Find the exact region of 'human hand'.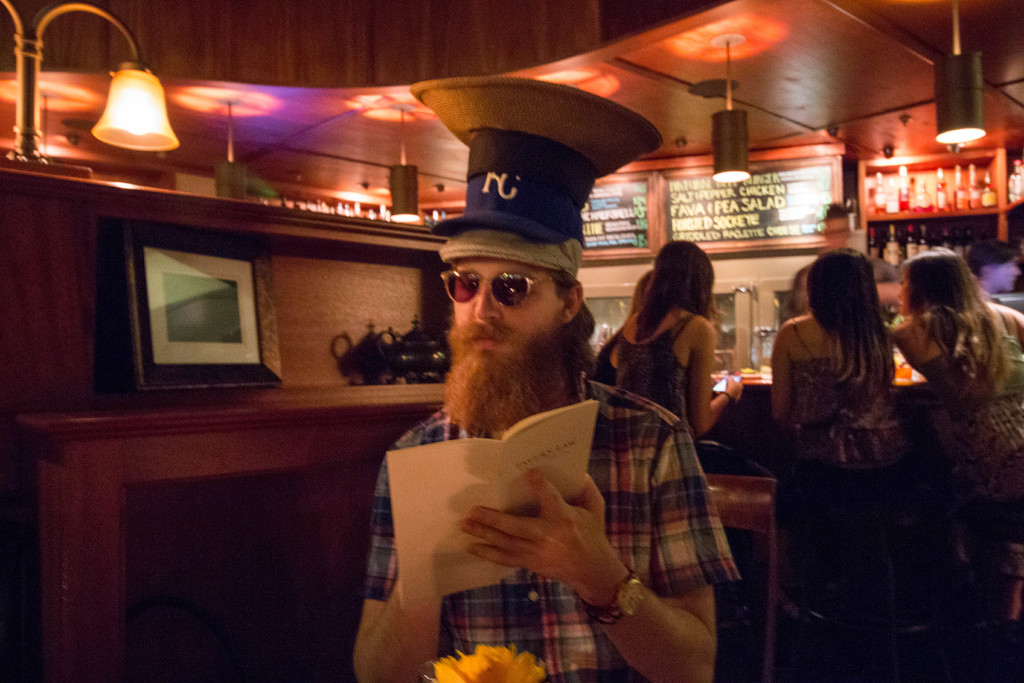
Exact region: (726, 374, 746, 406).
